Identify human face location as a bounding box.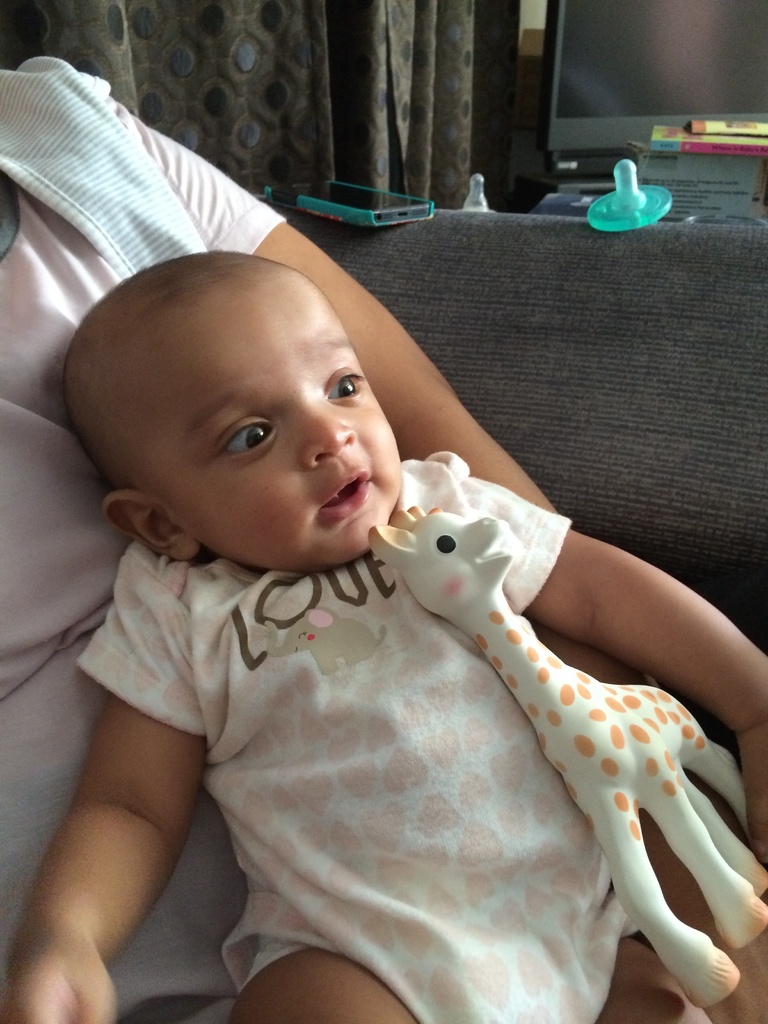
locate(165, 288, 401, 570).
